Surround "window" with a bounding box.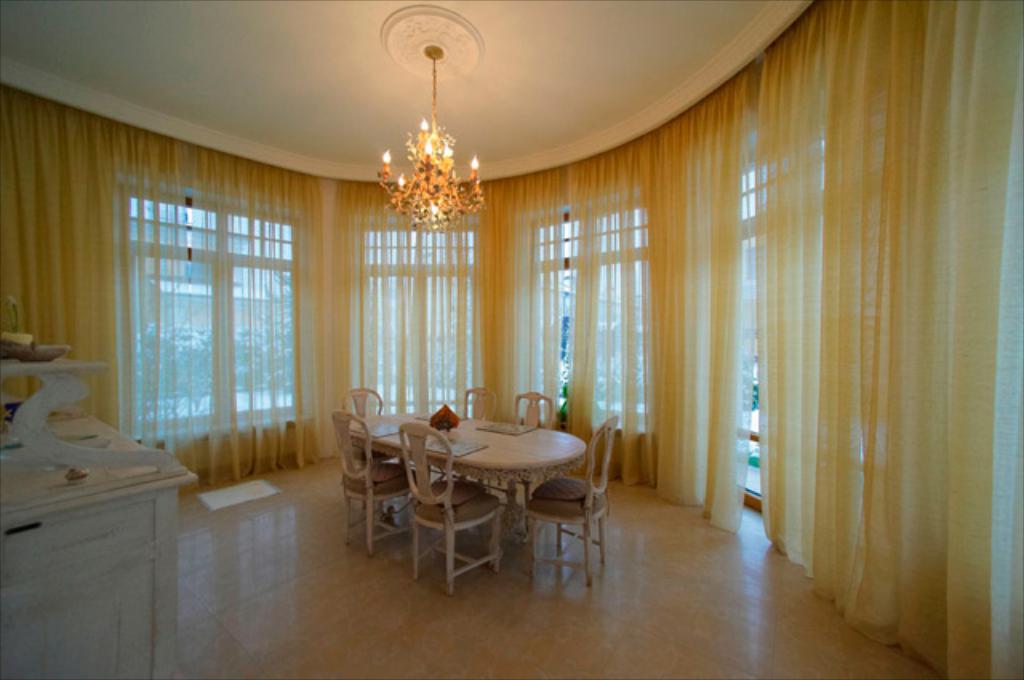
344, 234, 506, 403.
